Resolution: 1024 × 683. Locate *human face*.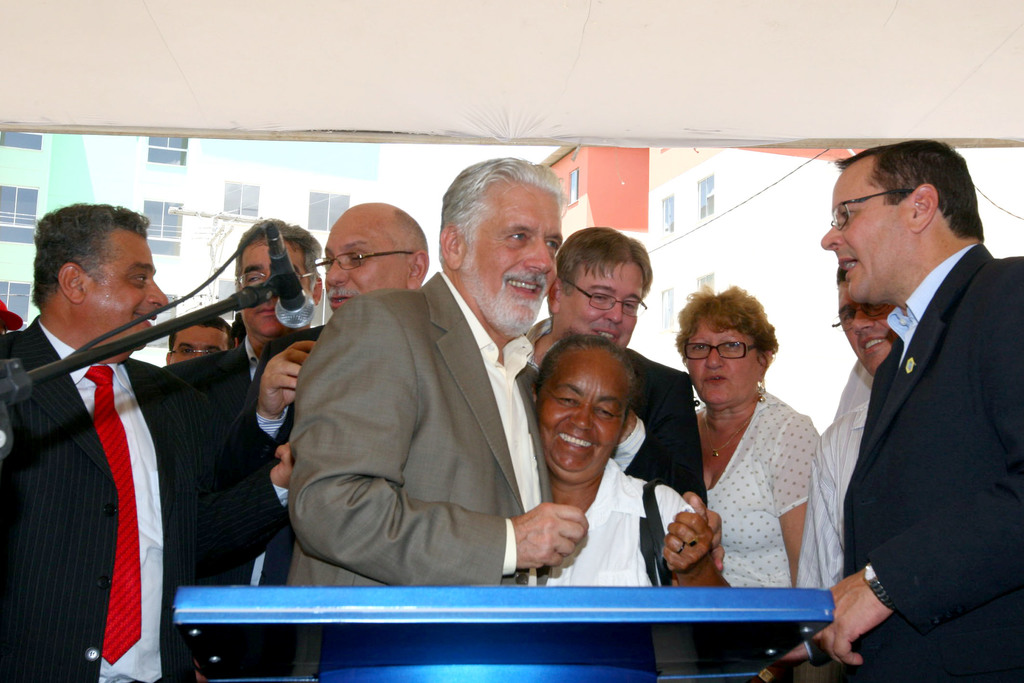
[x1=236, y1=243, x2=312, y2=331].
